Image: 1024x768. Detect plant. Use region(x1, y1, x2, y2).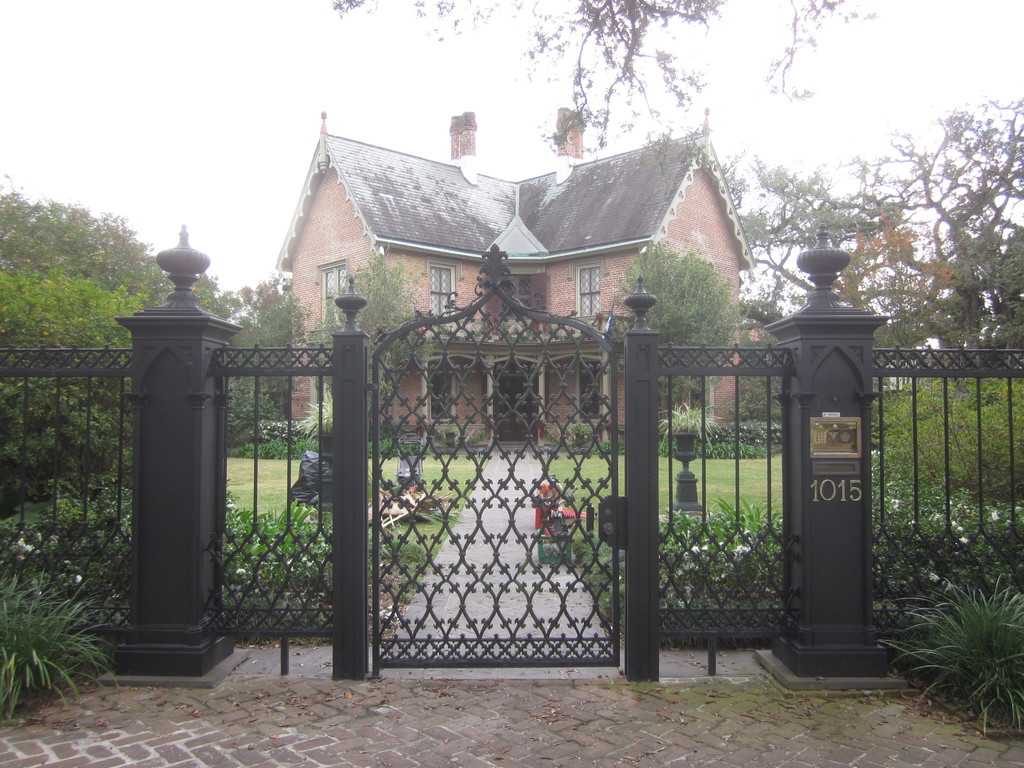
region(655, 401, 716, 458).
